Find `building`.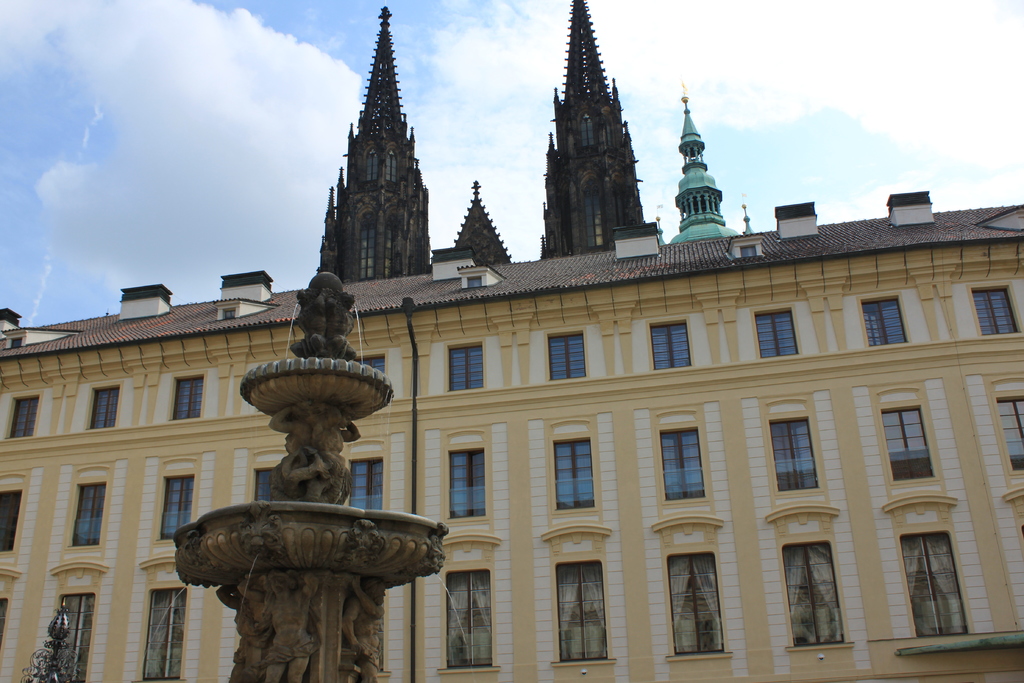
region(319, 0, 644, 283).
